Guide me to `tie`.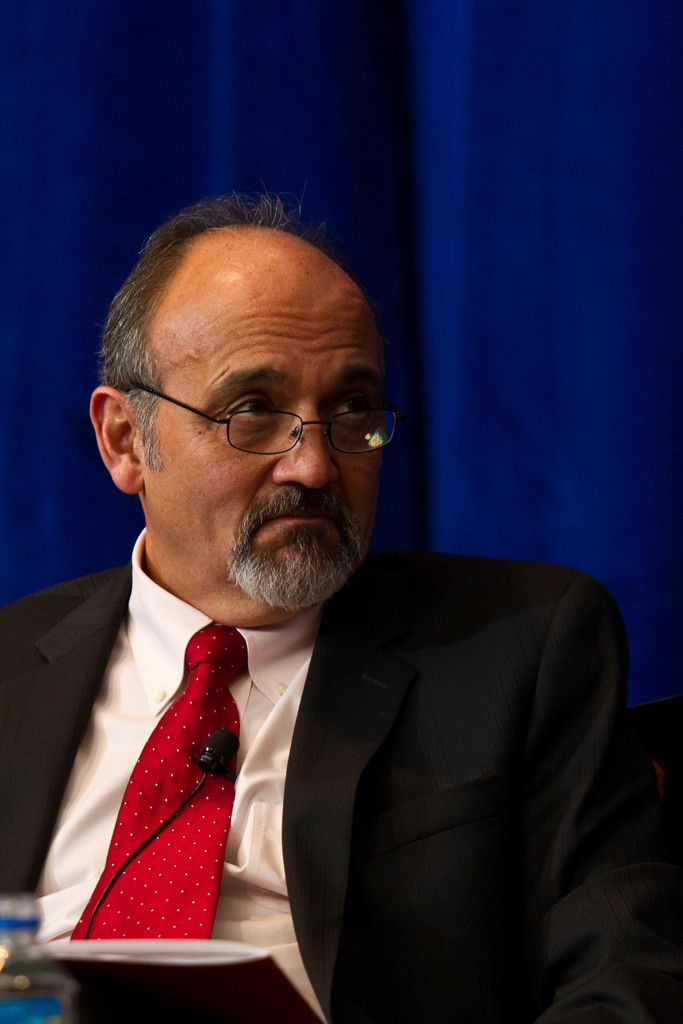
Guidance: [left=67, top=627, right=251, bottom=941].
